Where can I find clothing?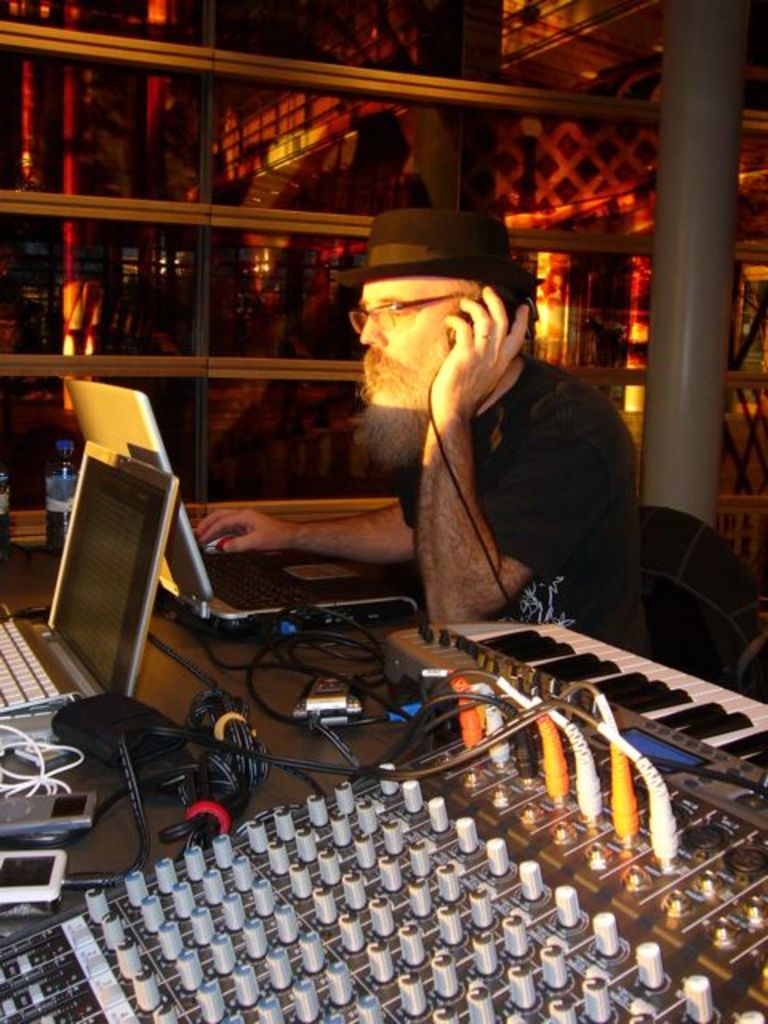
You can find it at x1=394 y1=358 x2=661 y2=718.
